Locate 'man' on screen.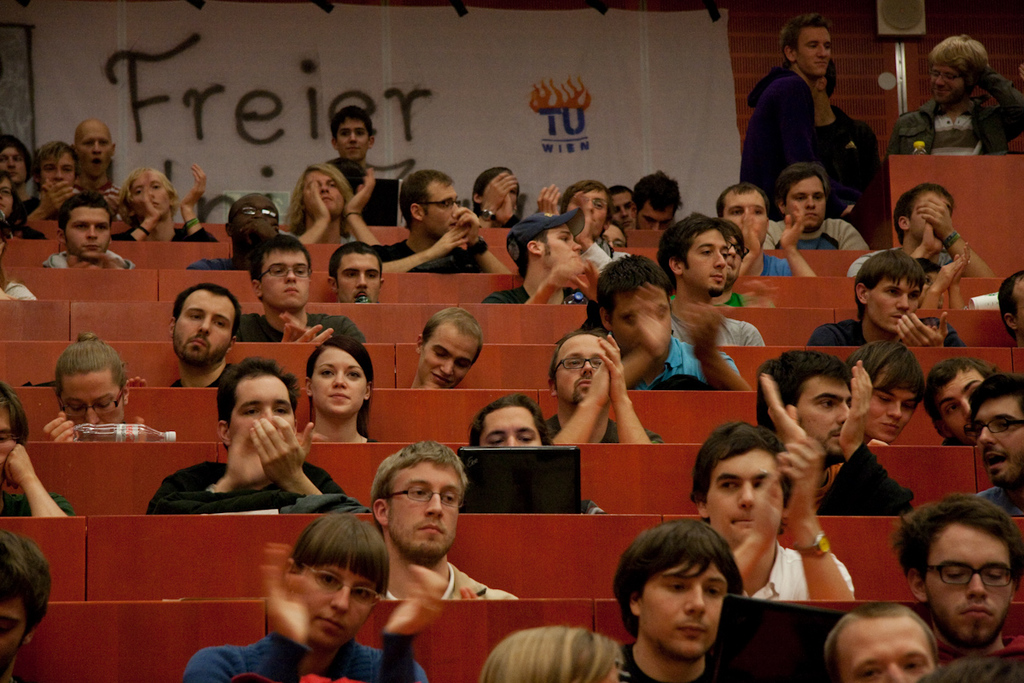
On screen at BBox(382, 171, 510, 272).
